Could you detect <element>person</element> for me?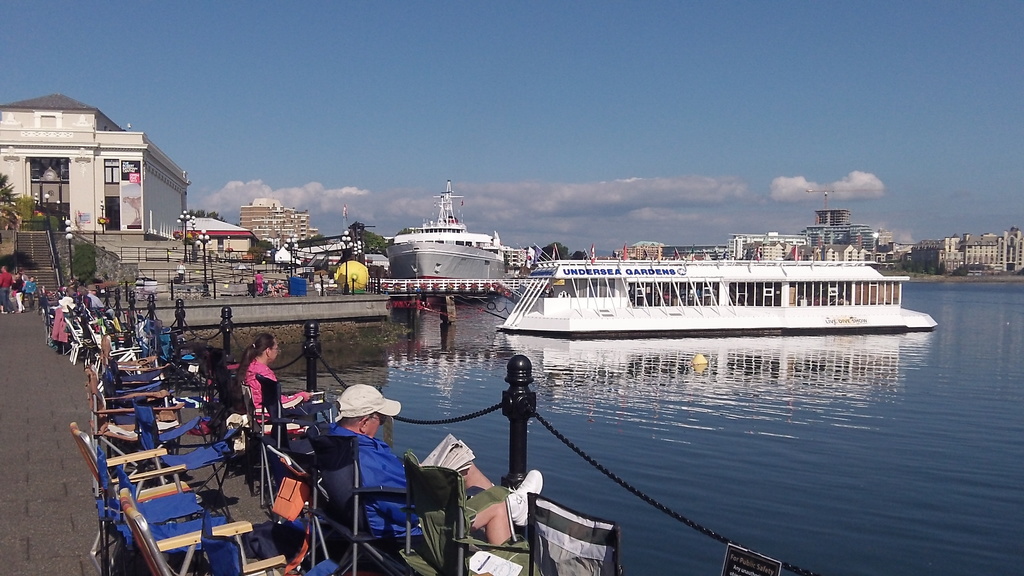
Detection result: <bbox>268, 280, 278, 300</bbox>.
